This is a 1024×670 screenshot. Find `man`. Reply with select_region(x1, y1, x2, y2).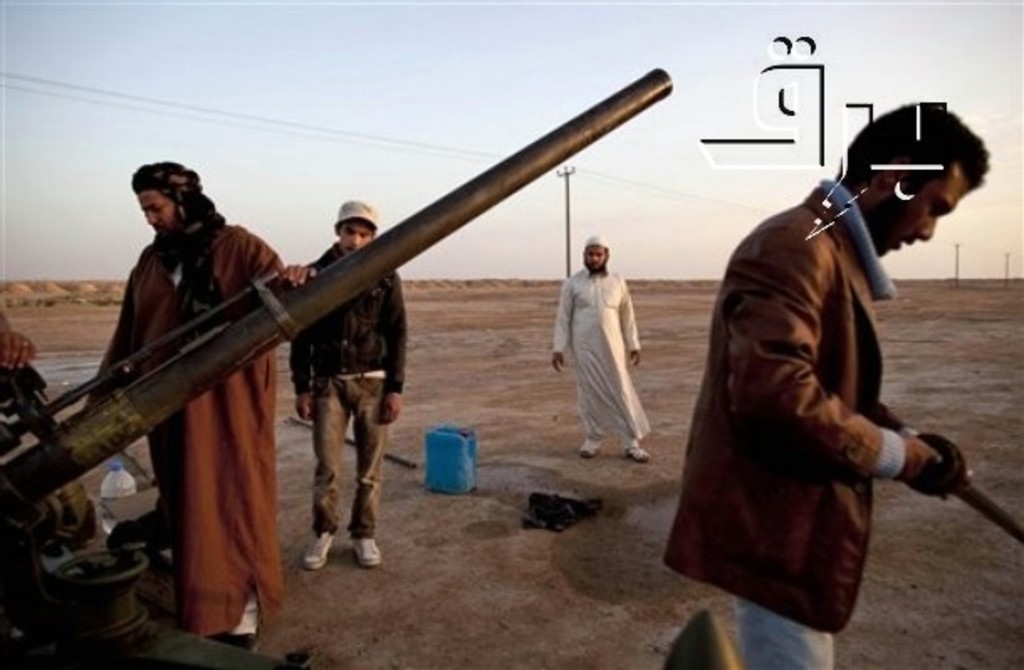
select_region(290, 196, 411, 576).
